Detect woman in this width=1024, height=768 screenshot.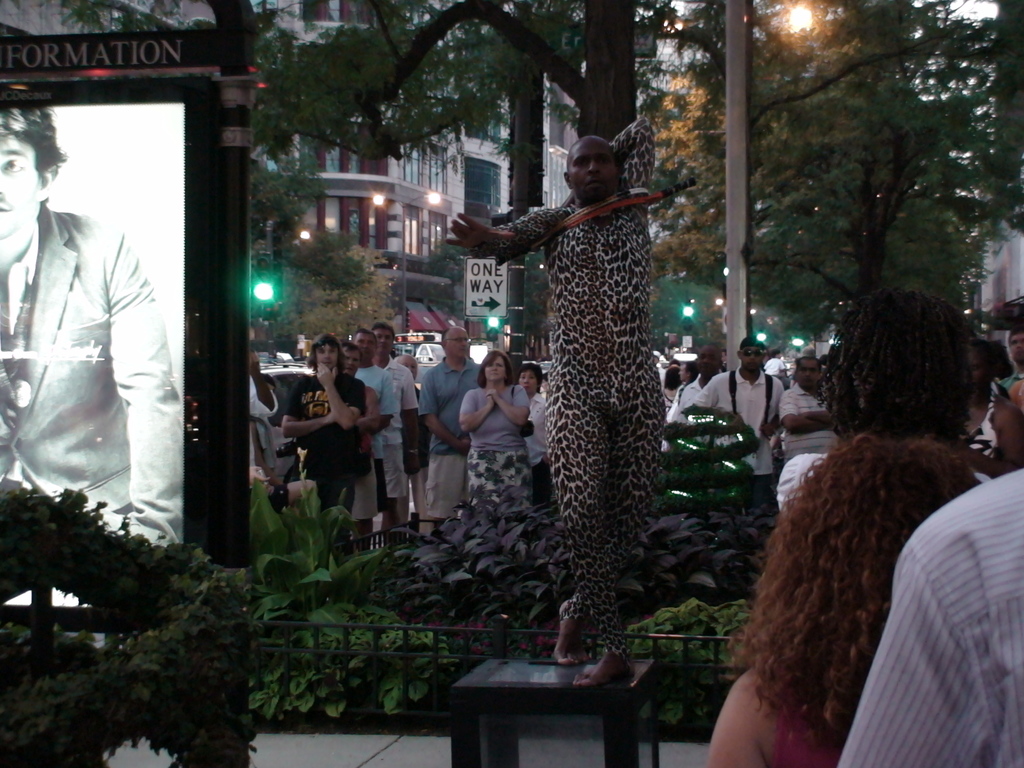
Detection: 950,339,1023,479.
